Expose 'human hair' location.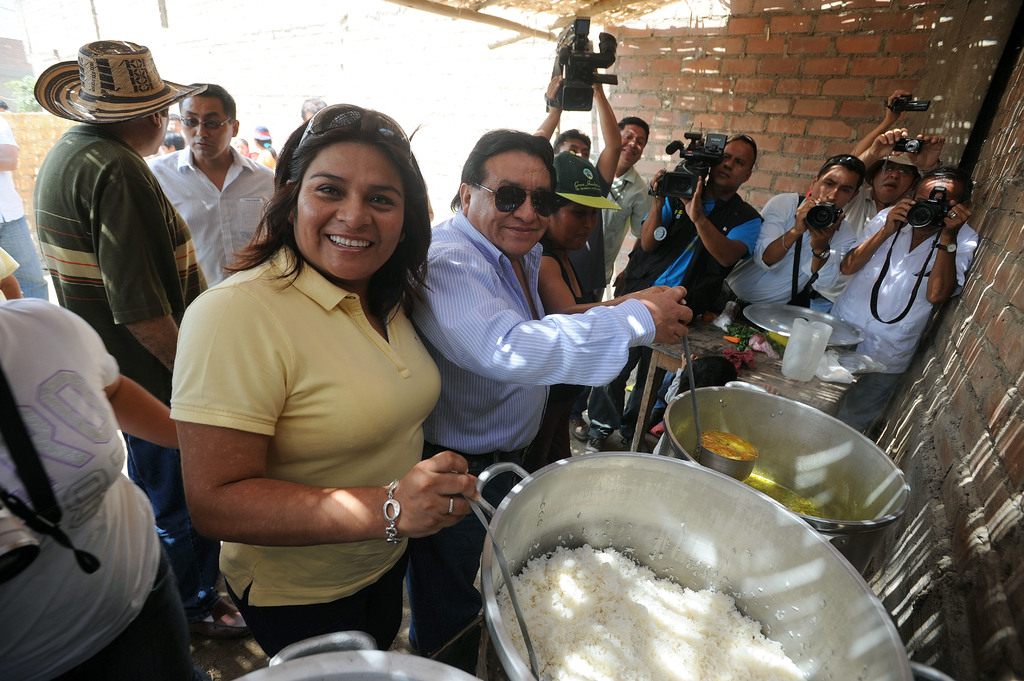
Exposed at detection(163, 131, 186, 151).
